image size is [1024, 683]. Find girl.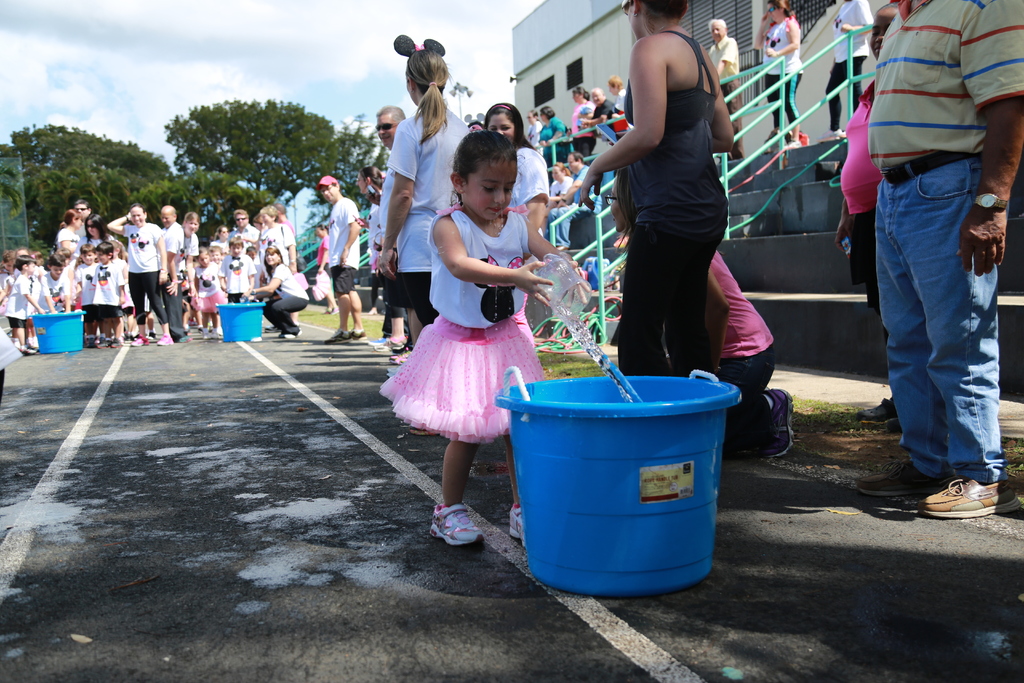
{"left": 380, "top": 28, "right": 465, "bottom": 338}.
